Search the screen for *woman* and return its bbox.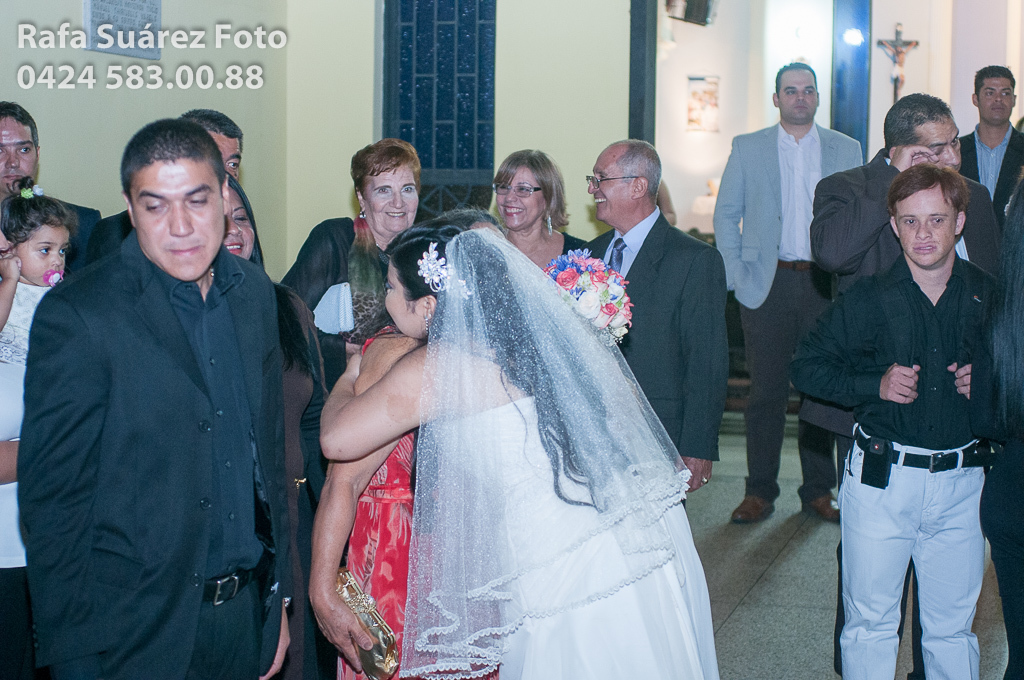
Found: 279:137:424:507.
